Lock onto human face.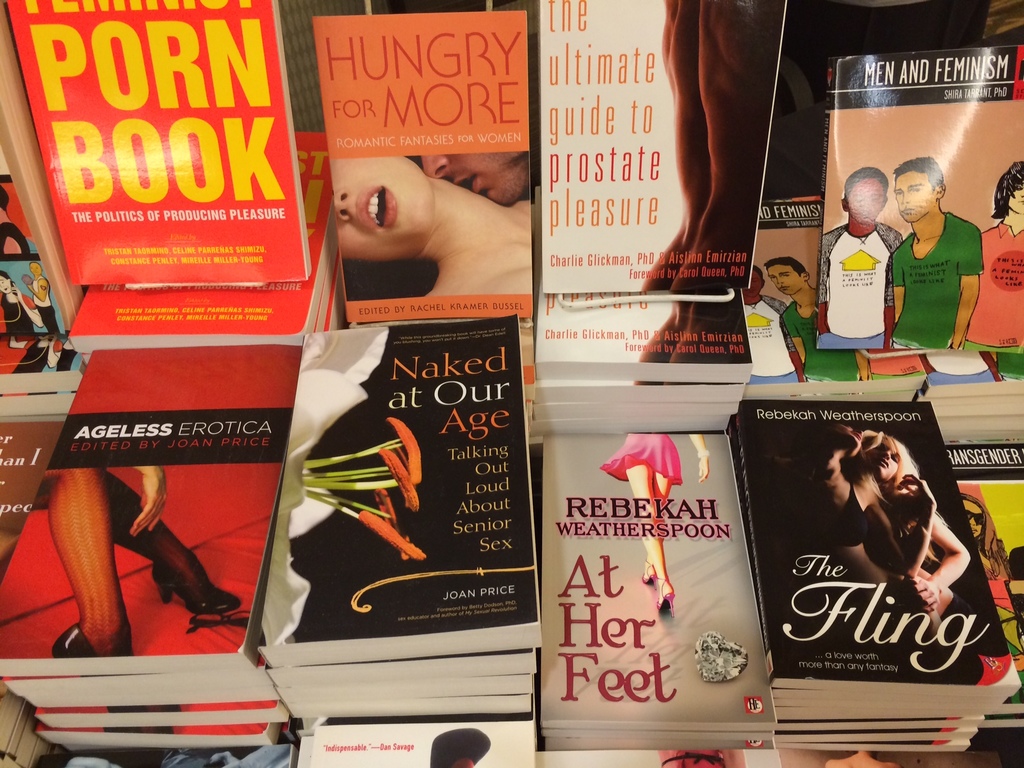
Locked: <bbox>770, 261, 803, 300</bbox>.
